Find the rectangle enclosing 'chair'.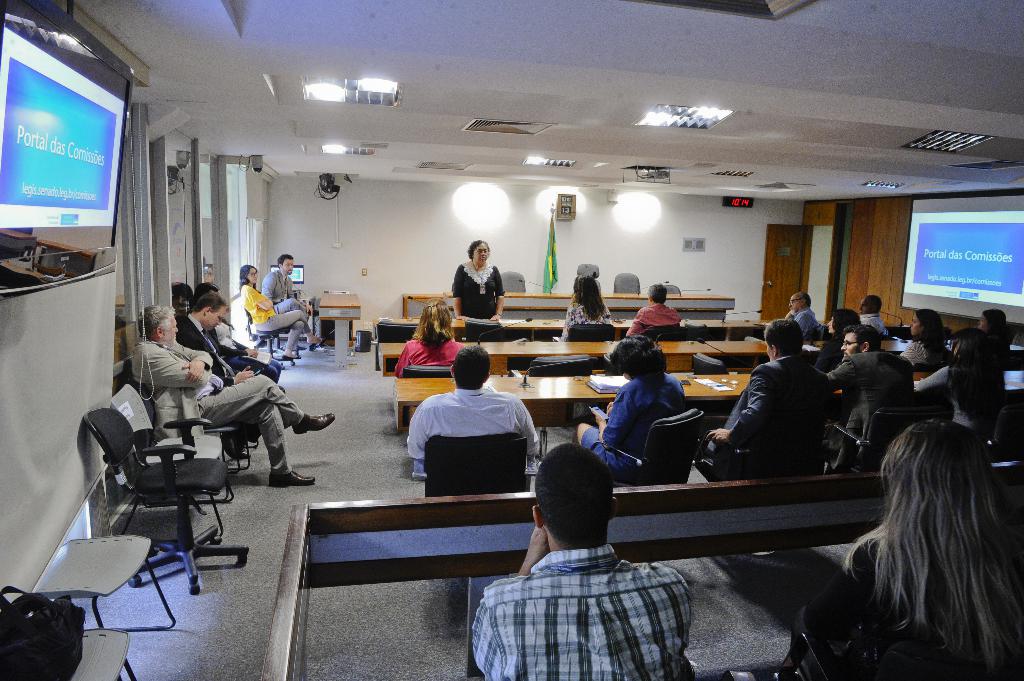
crop(374, 319, 420, 374).
